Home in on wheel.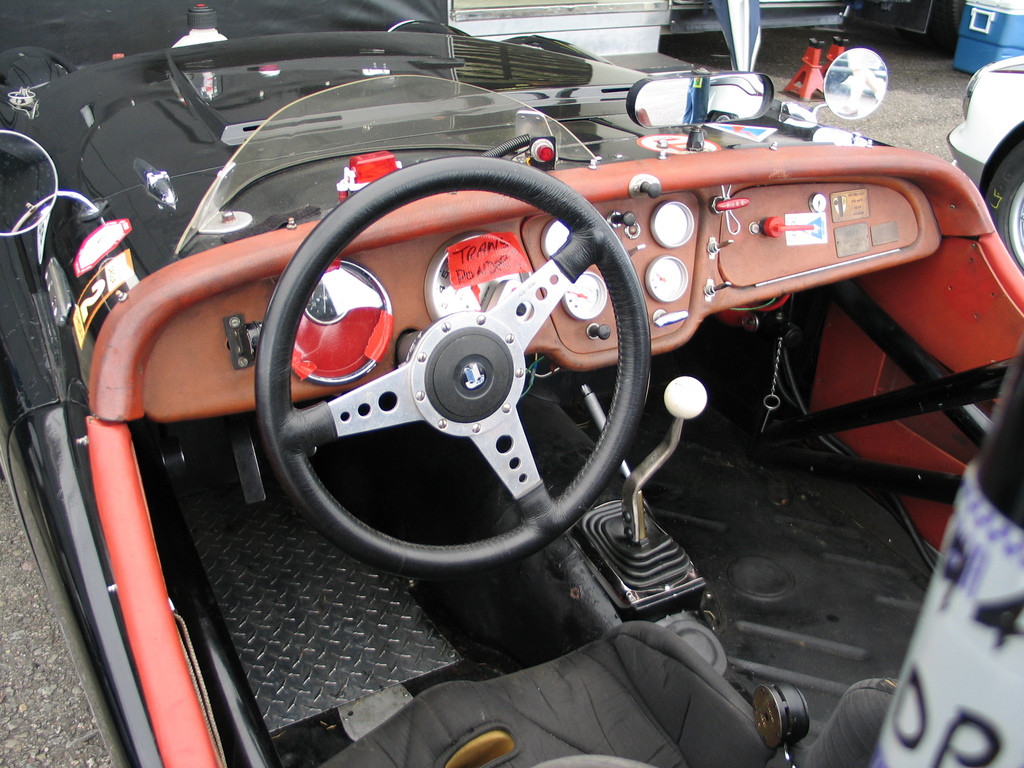
Homed in at (x1=982, y1=138, x2=1023, y2=275).
